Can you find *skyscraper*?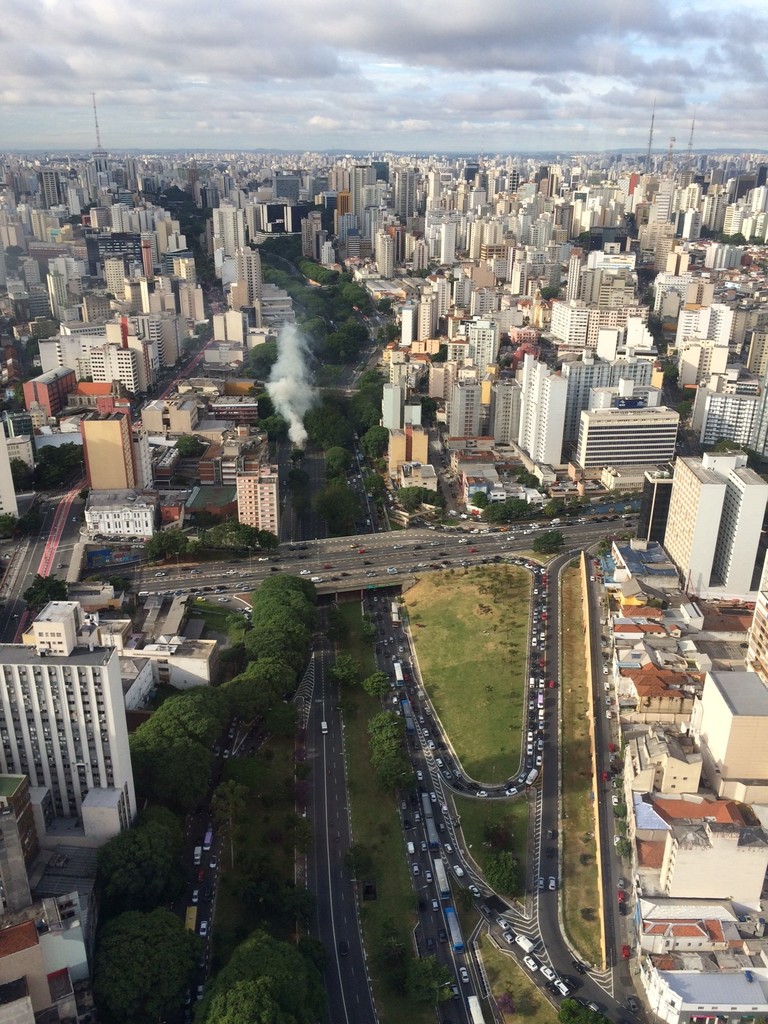
Yes, bounding box: <box>134,260,206,329</box>.
